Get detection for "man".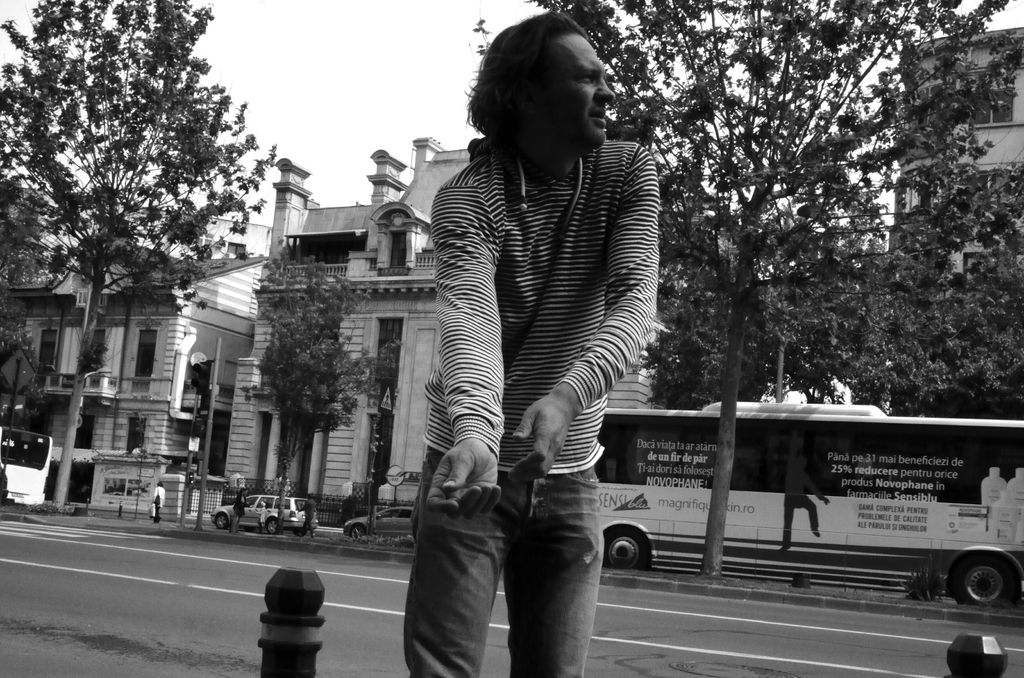
Detection: box(323, 32, 671, 620).
